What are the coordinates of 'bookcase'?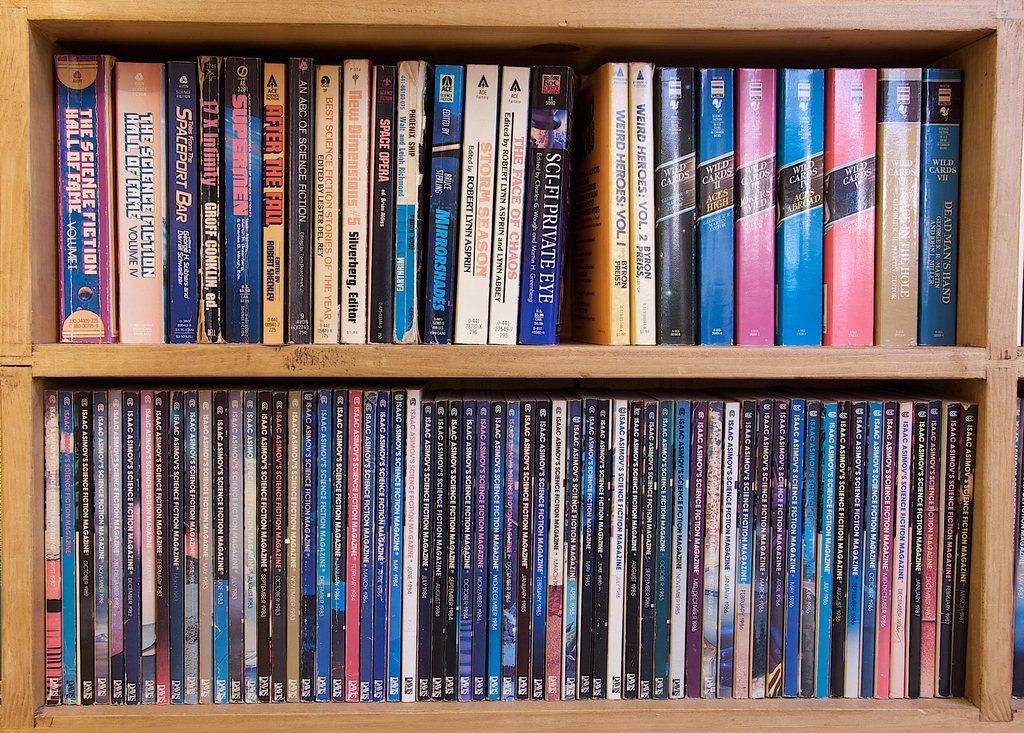
(0,1,1023,732).
